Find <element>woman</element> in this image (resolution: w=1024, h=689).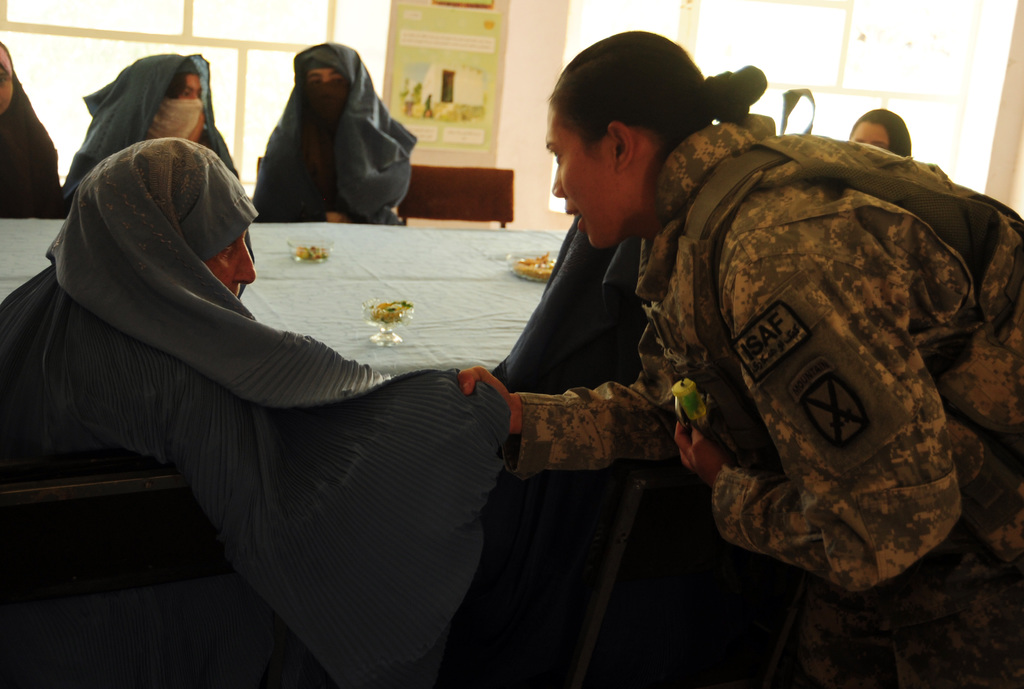
[456, 30, 1023, 688].
